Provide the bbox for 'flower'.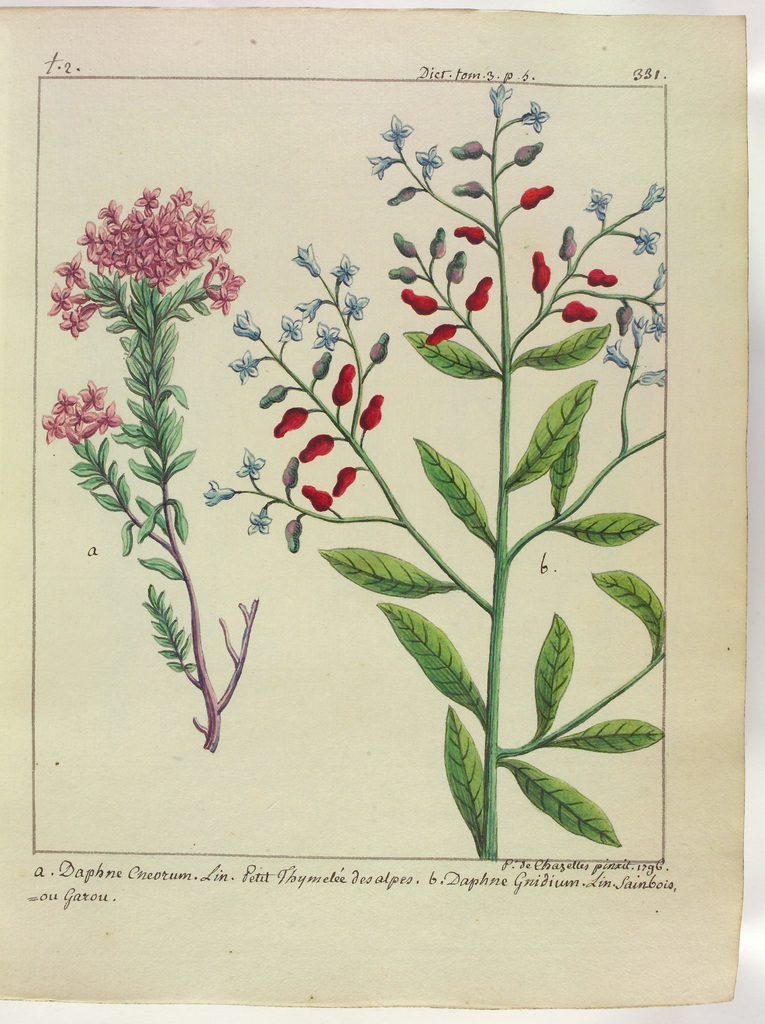
bbox(636, 366, 666, 387).
